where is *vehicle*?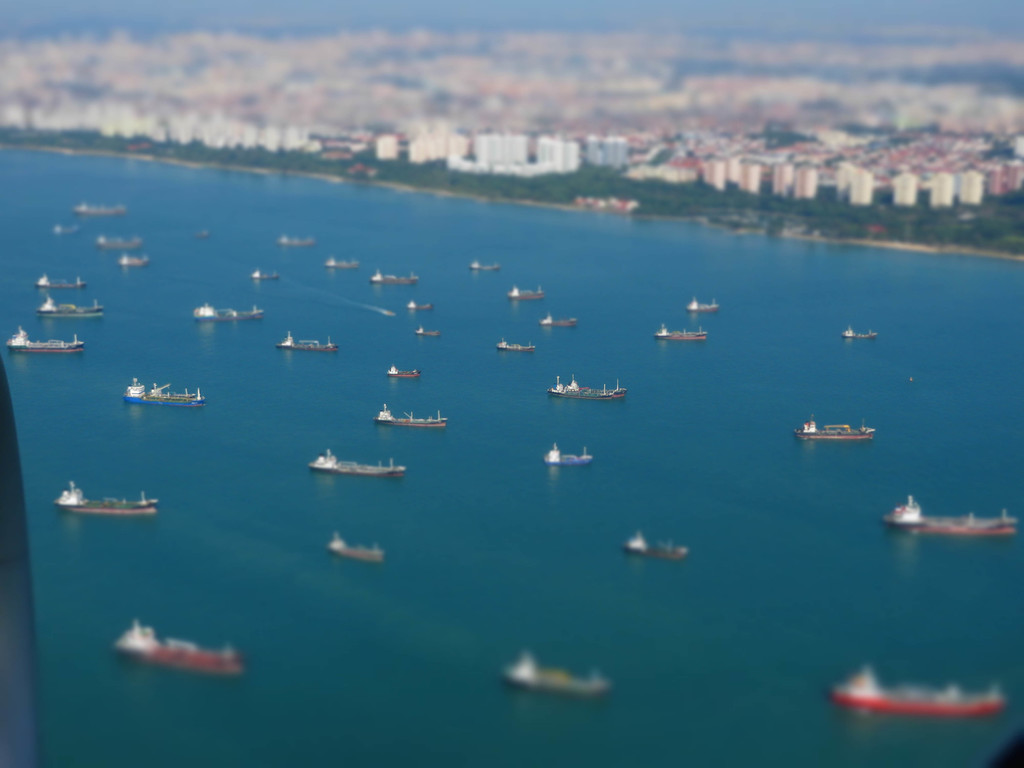
[1,328,83,355].
